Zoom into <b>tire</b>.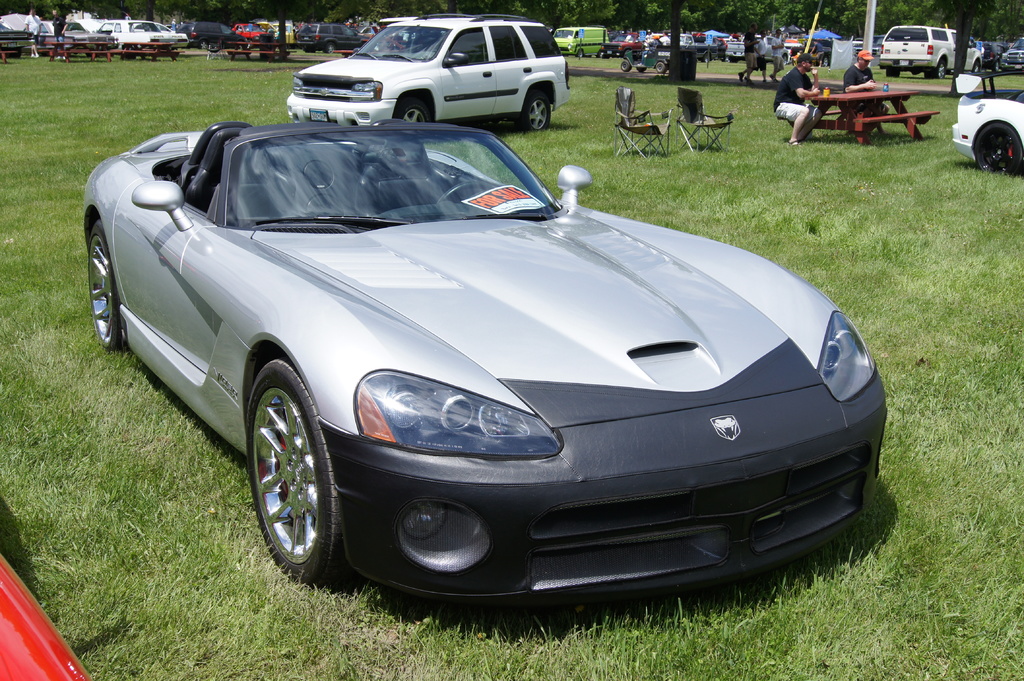
Zoom target: (x1=655, y1=62, x2=665, y2=73).
